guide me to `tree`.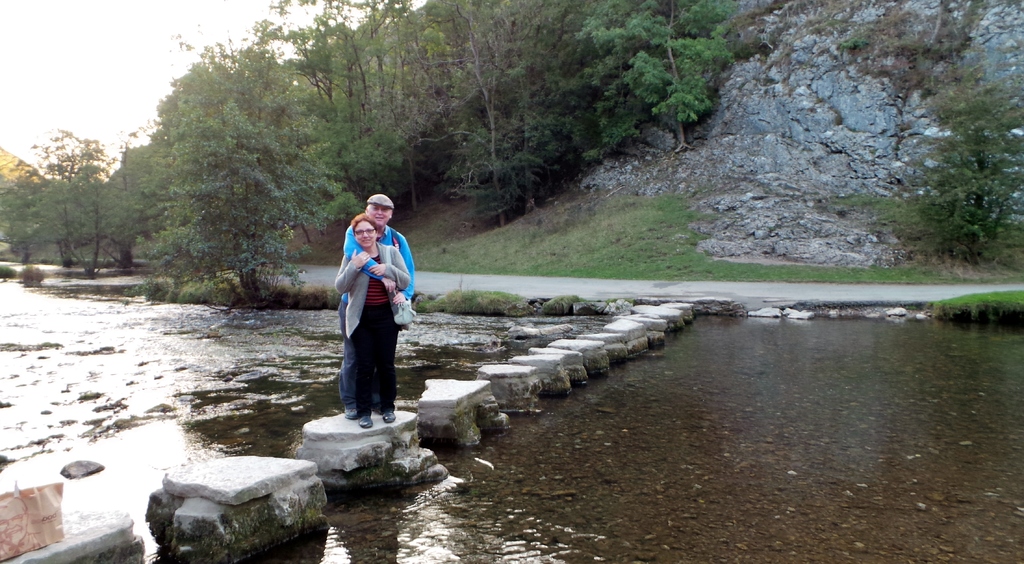
Guidance: Rect(904, 68, 1016, 268).
